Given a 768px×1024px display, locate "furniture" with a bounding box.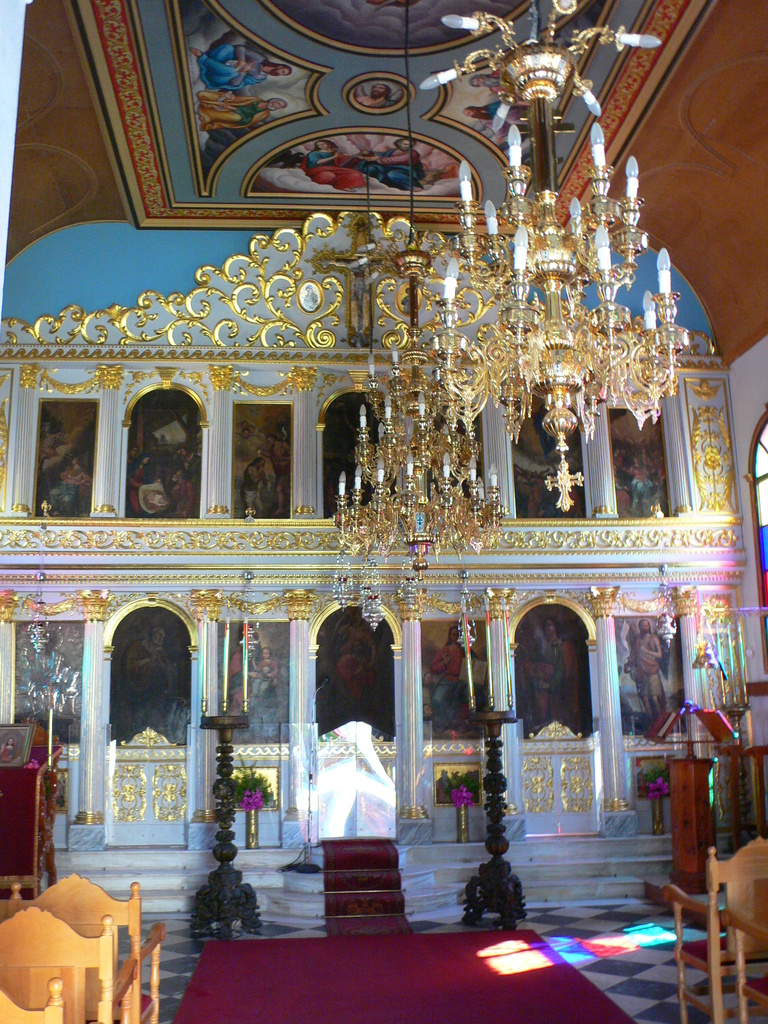
Located: 0,899,141,1021.
